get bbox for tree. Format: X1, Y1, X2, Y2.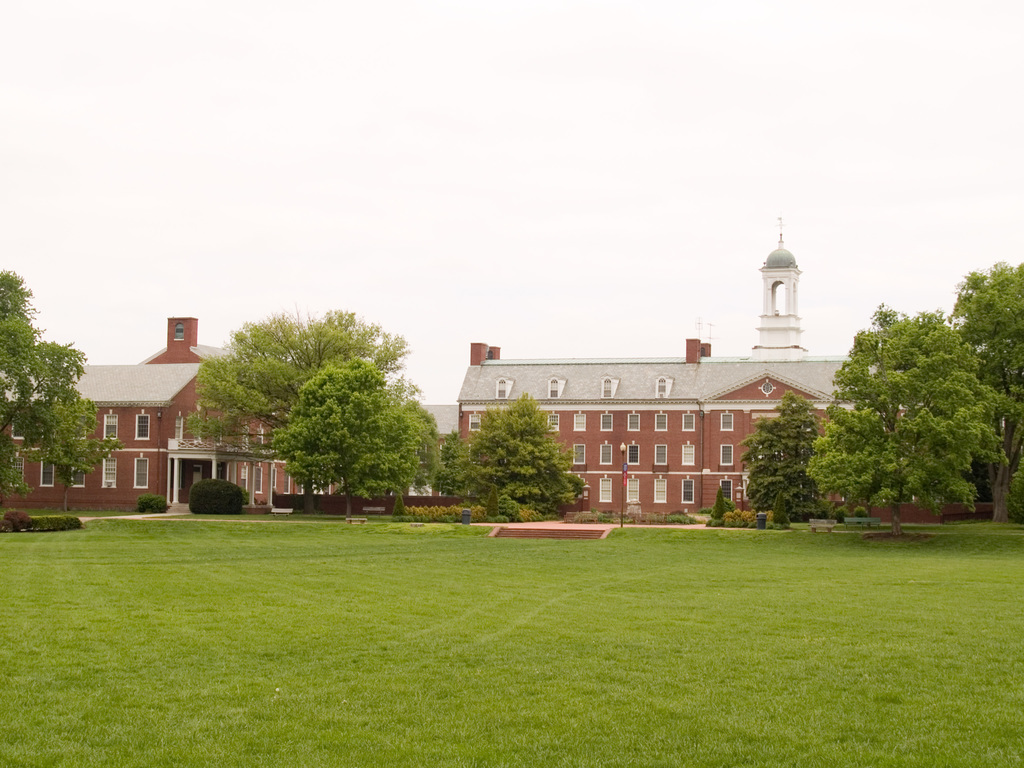
269, 358, 419, 519.
